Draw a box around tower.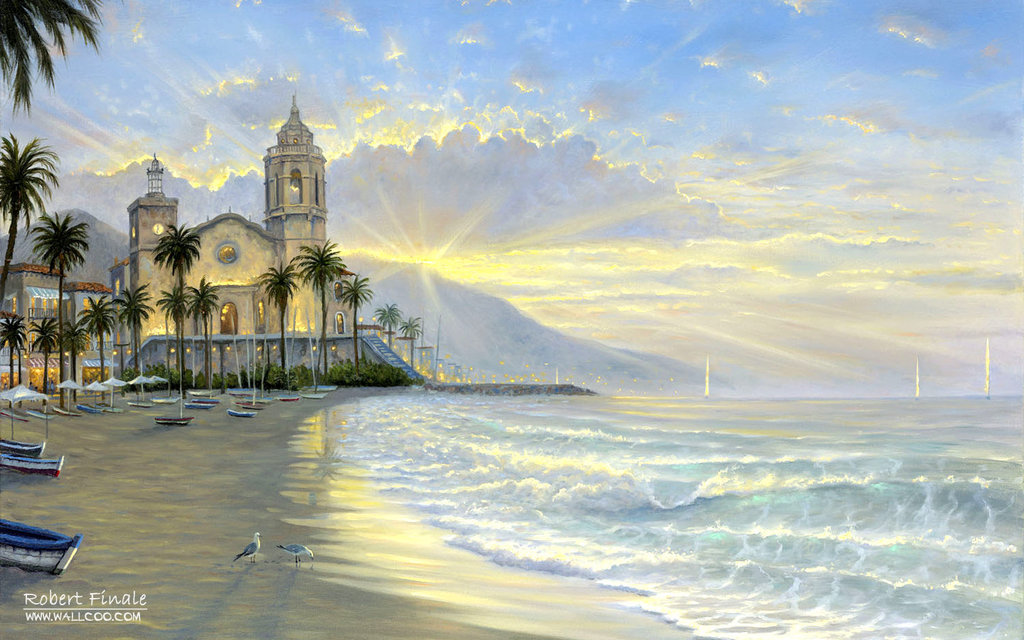
[134, 161, 172, 345].
